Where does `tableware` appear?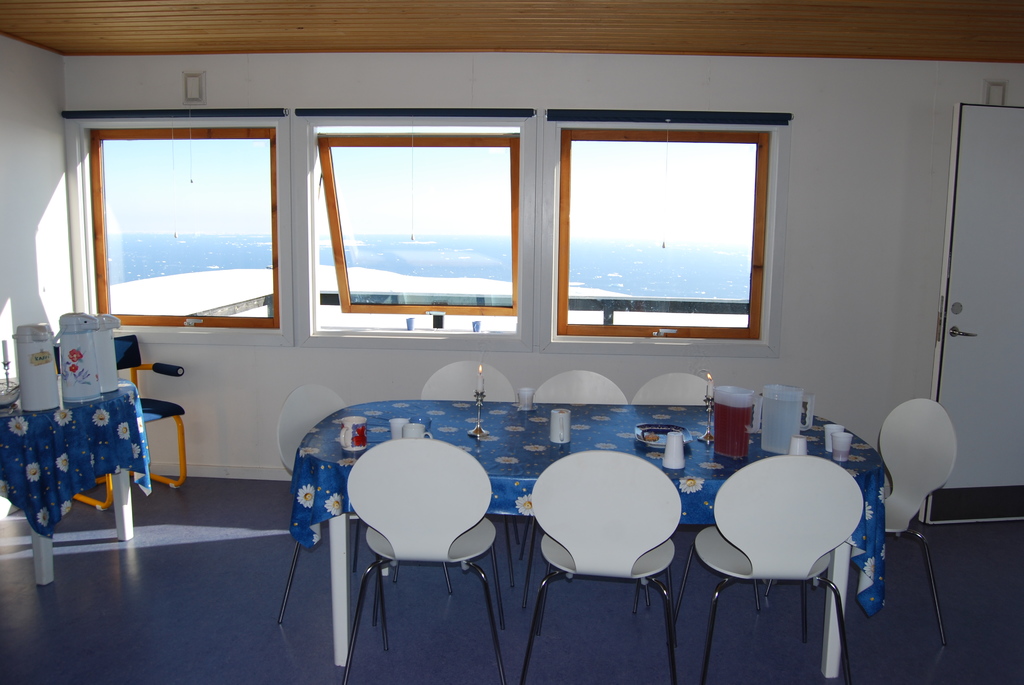
Appears at 85/313/119/394.
